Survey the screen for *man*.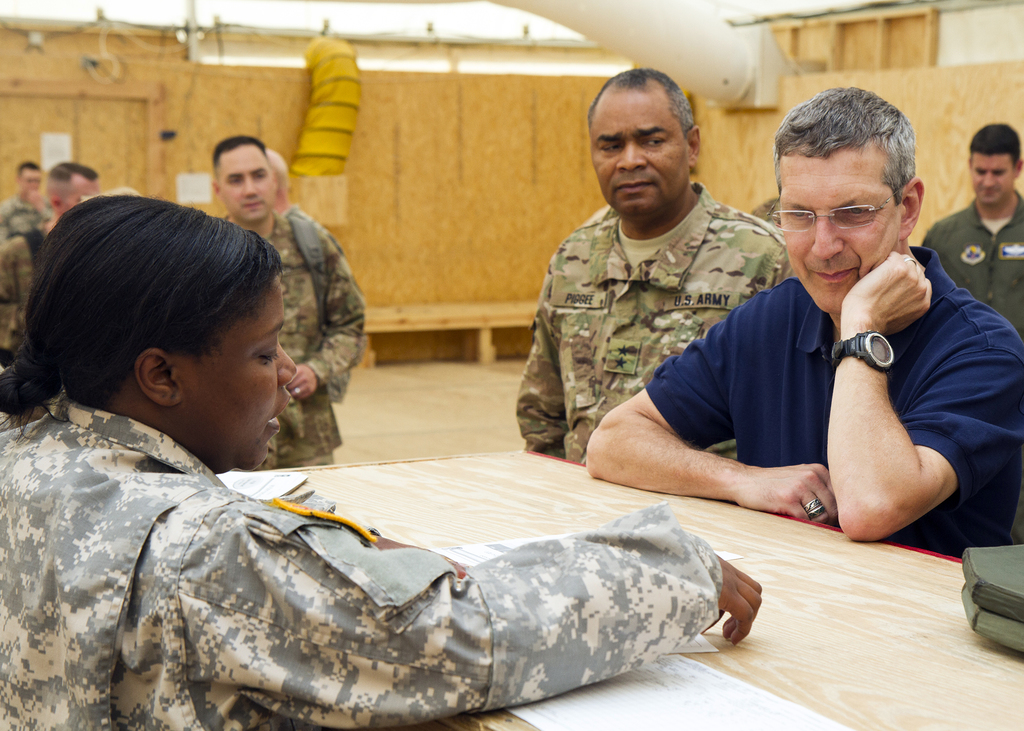
Survey found: [left=514, top=66, right=794, bottom=464].
